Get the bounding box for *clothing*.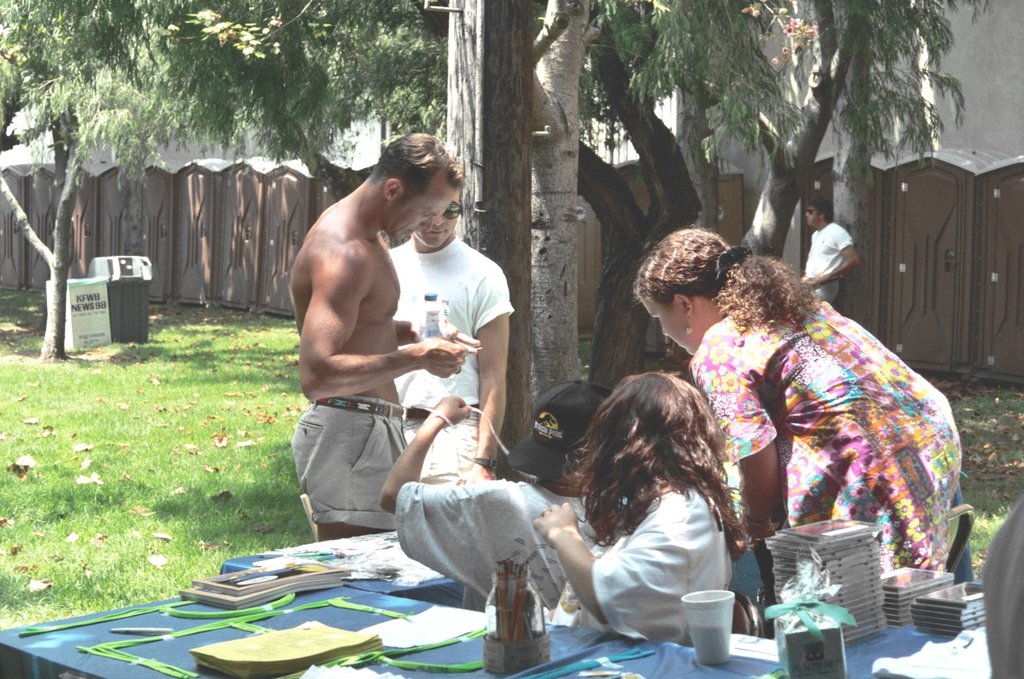
550, 483, 728, 648.
